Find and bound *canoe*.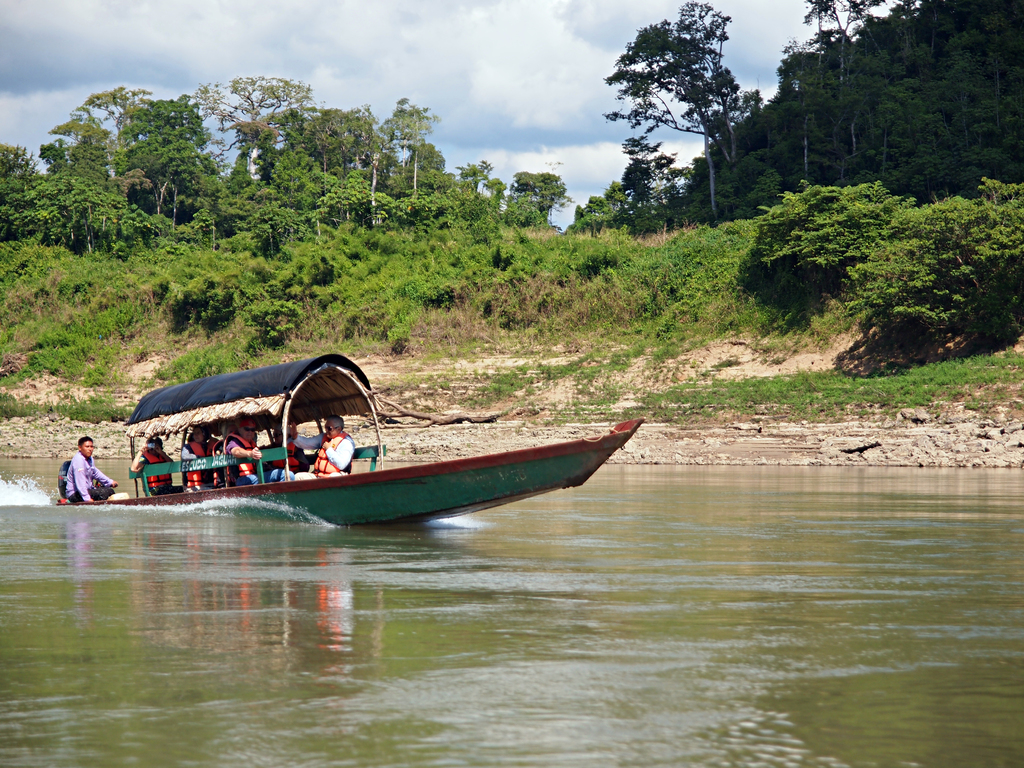
Bound: BBox(90, 360, 656, 536).
